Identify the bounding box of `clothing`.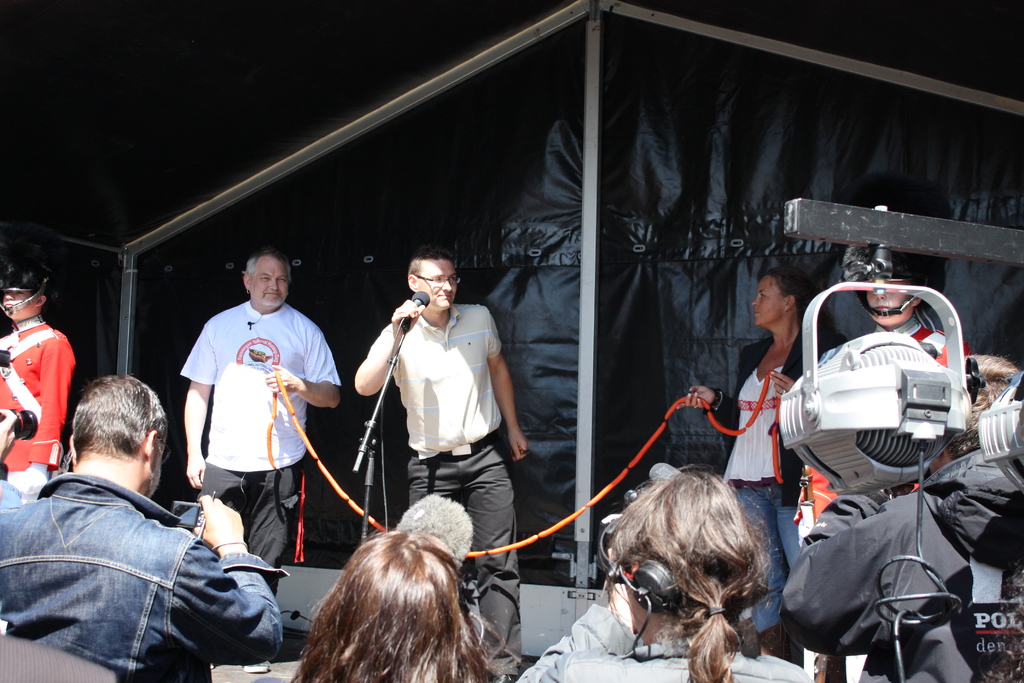
box=[188, 307, 346, 548].
